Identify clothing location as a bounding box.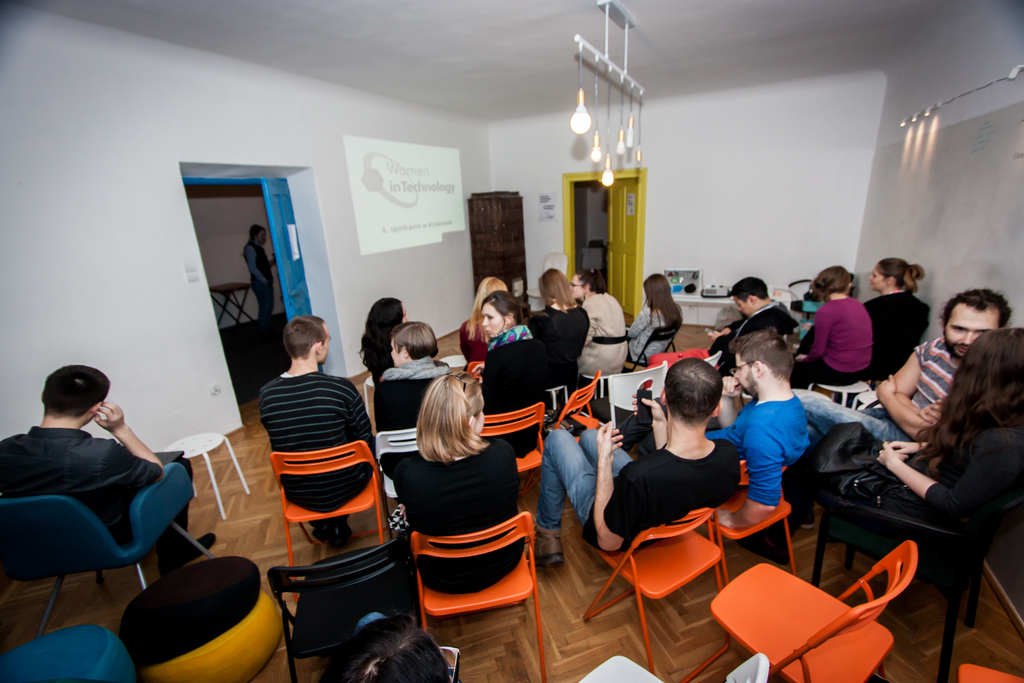
0, 418, 194, 559.
